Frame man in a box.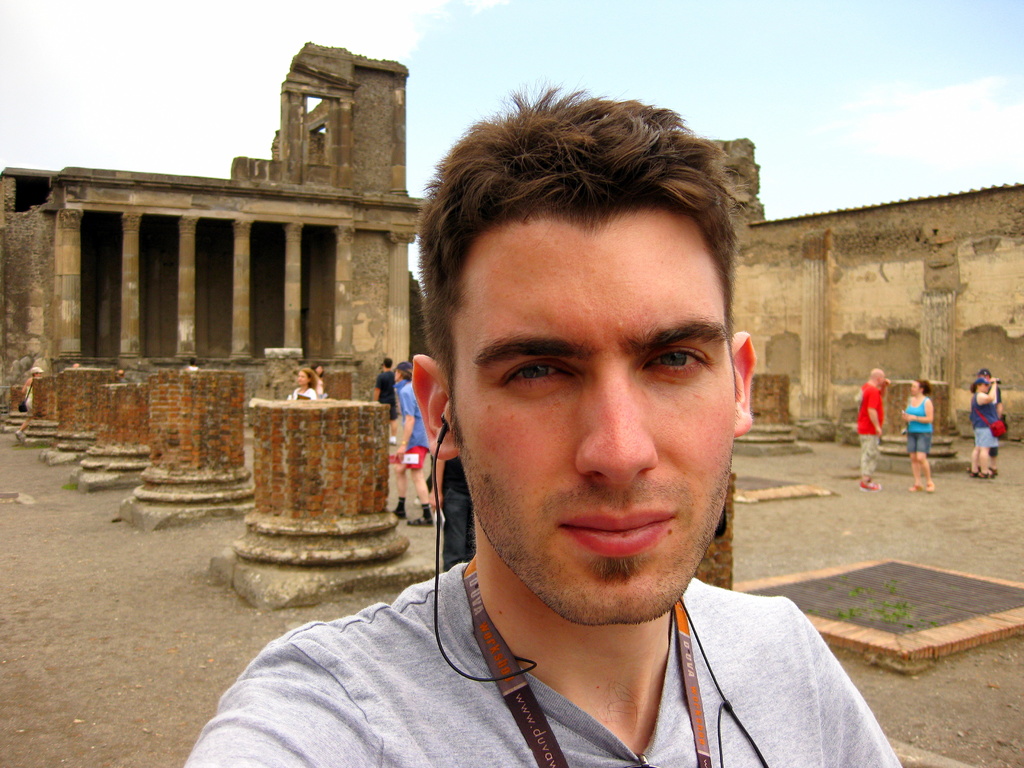
select_region(852, 368, 891, 490).
